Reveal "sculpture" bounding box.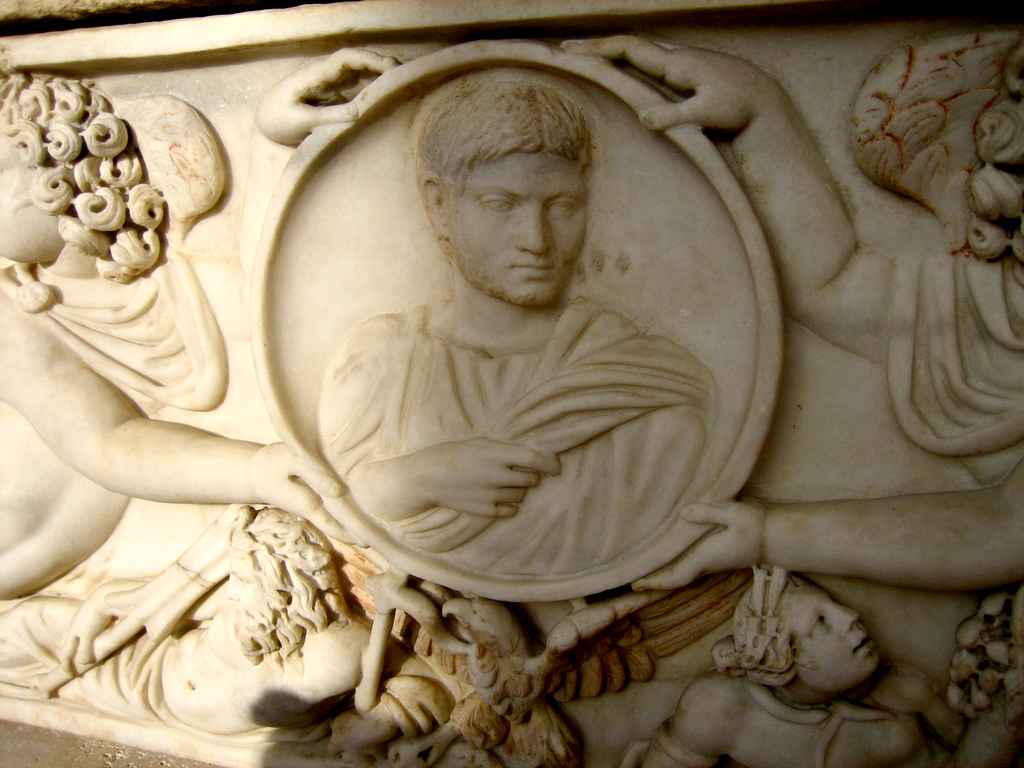
Revealed: (628, 561, 969, 767).
